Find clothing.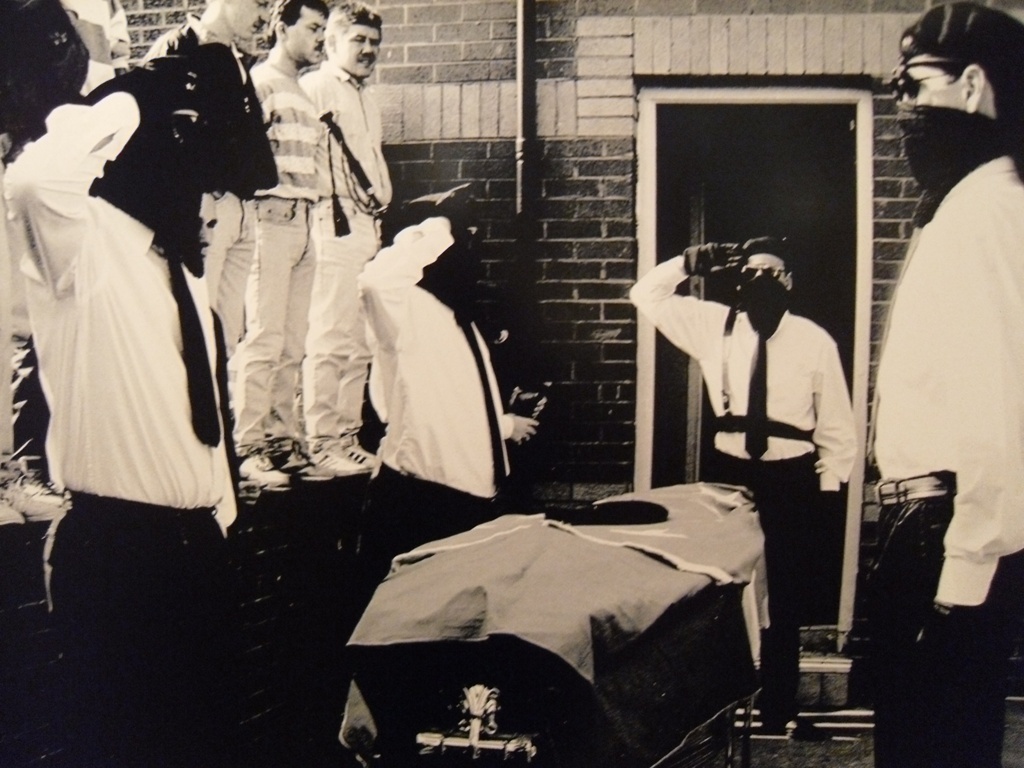
x1=856, y1=155, x2=1023, y2=767.
